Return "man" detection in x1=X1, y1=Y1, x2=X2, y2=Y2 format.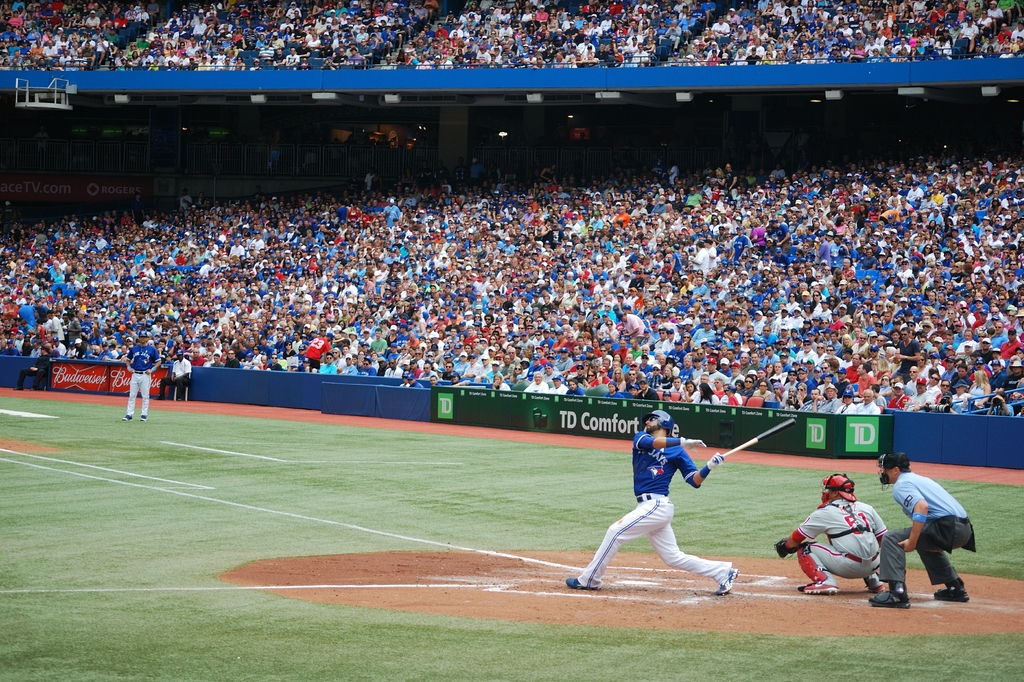
x1=550, y1=373, x2=566, y2=396.
